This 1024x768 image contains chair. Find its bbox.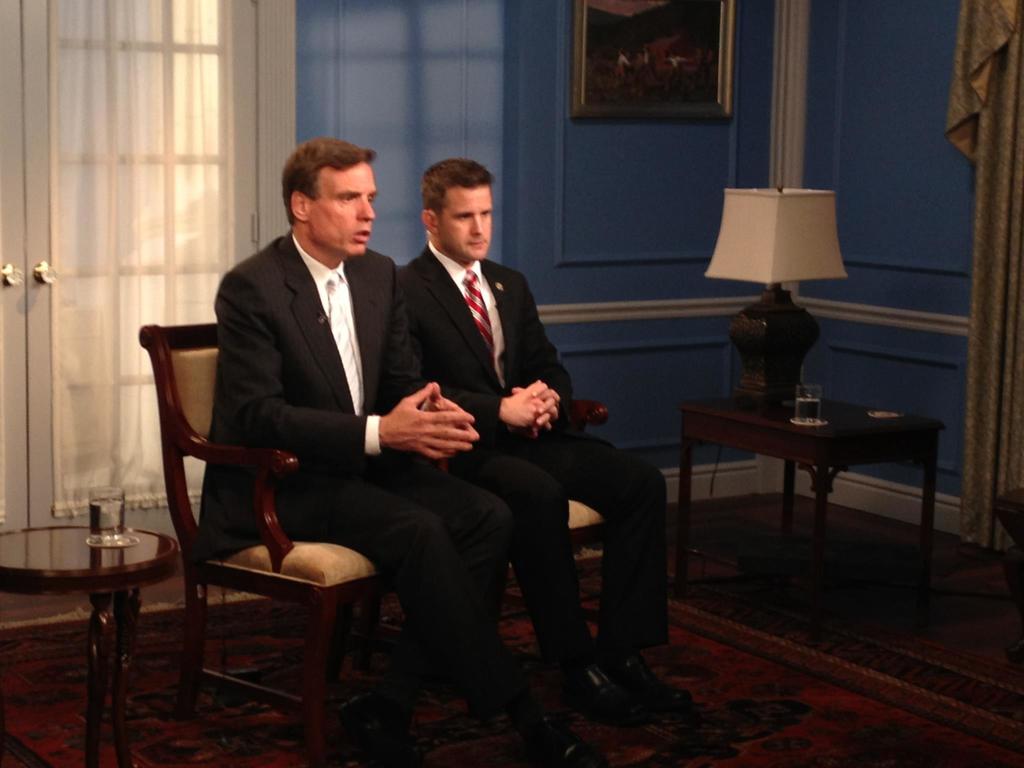
left=365, top=396, right=630, bottom=735.
